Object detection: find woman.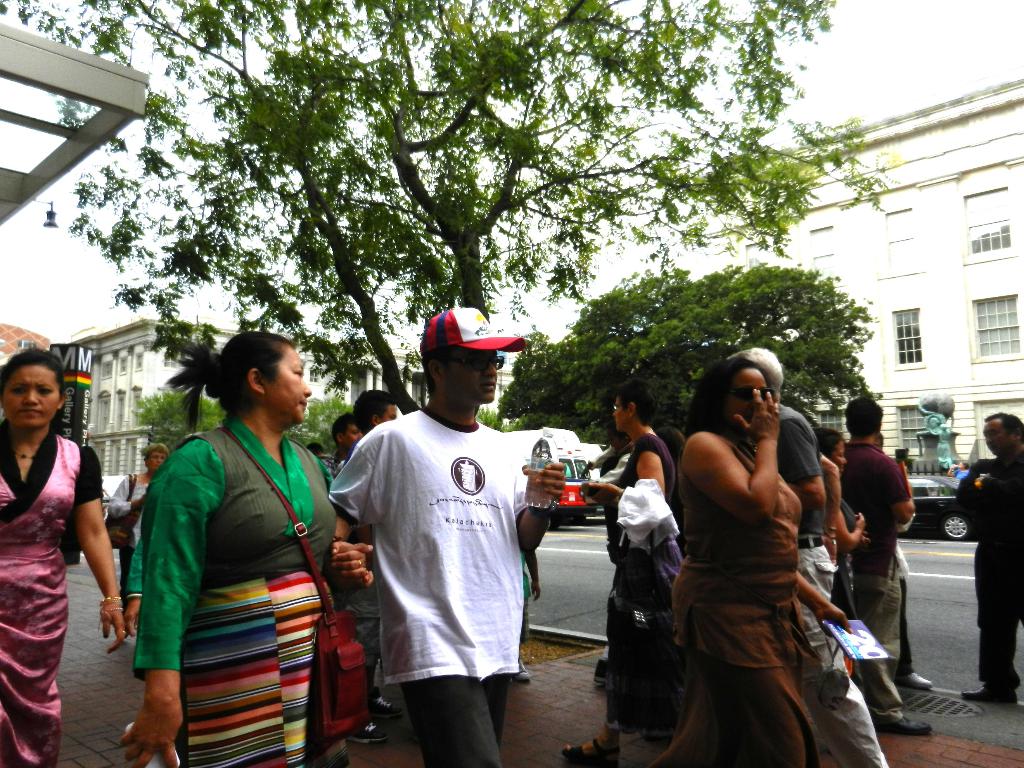
[104, 443, 171, 636].
